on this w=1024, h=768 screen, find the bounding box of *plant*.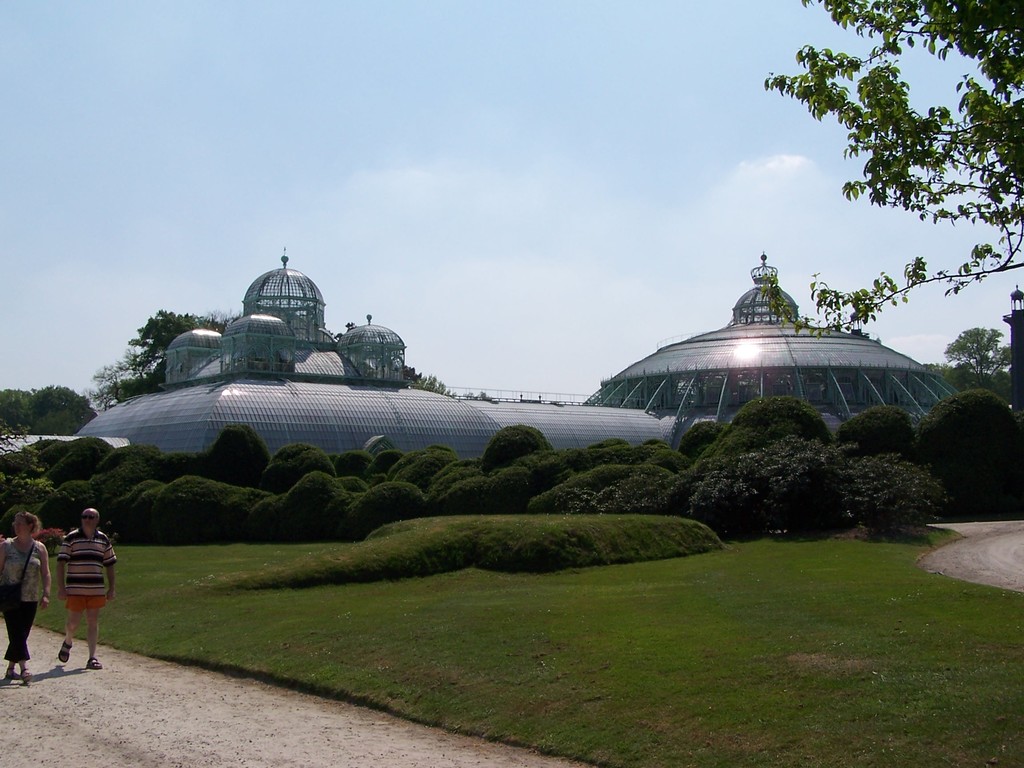
Bounding box: x1=643 y1=434 x2=668 y2=447.
